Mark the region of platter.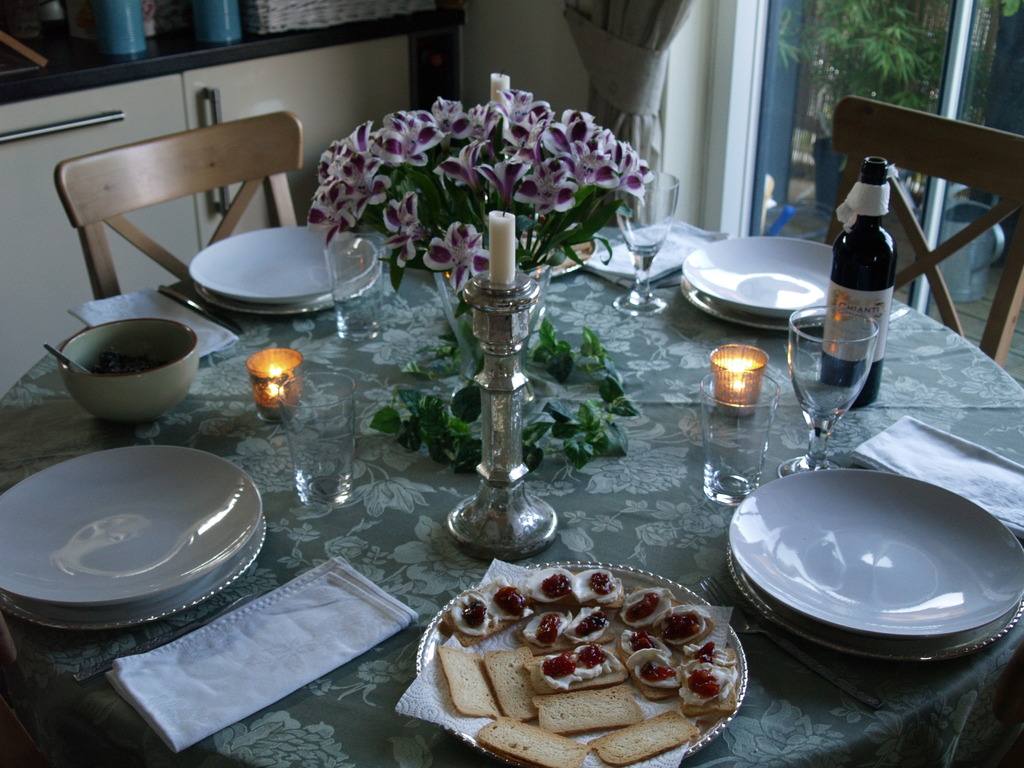
Region: (x1=0, y1=447, x2=260, y2=609).
